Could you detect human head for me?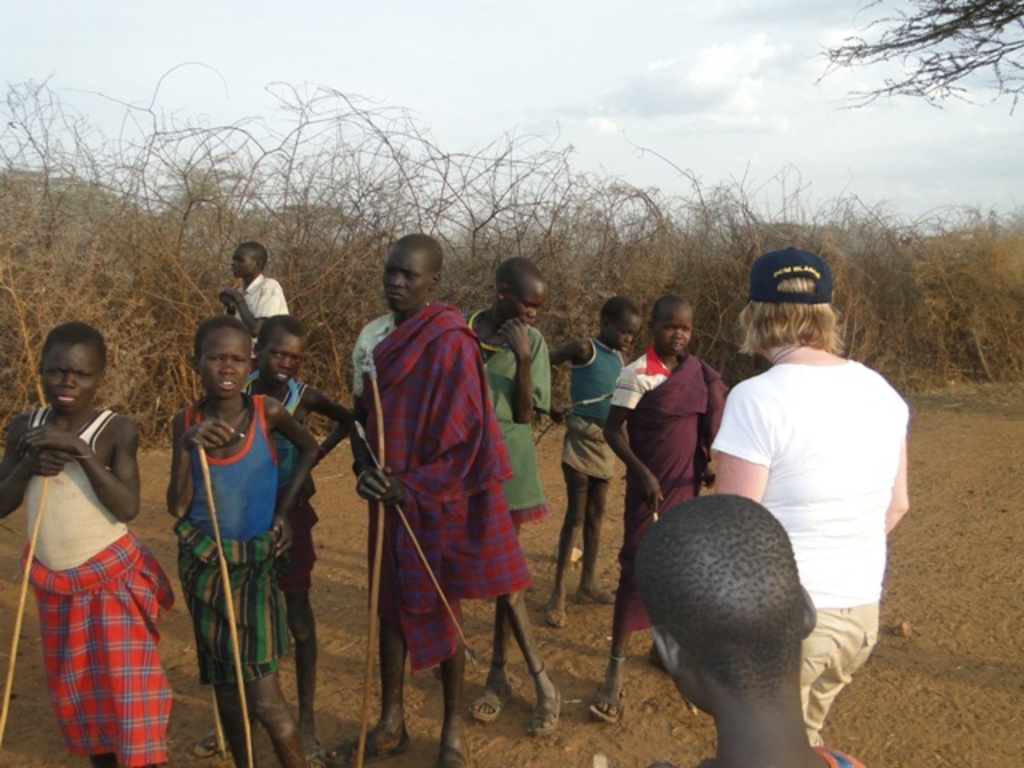
Detection result: x1=40 y1=320 x2=104 y2=414.
